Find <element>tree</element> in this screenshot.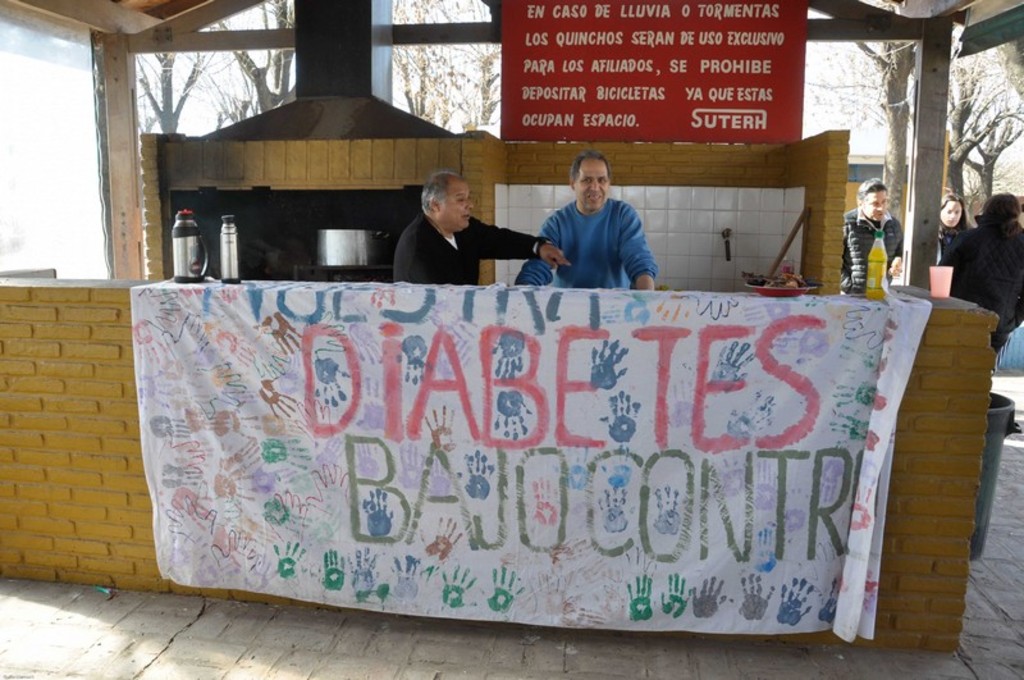
The bounding box for <element>tree</element> is 394, 0, 521, 129.
